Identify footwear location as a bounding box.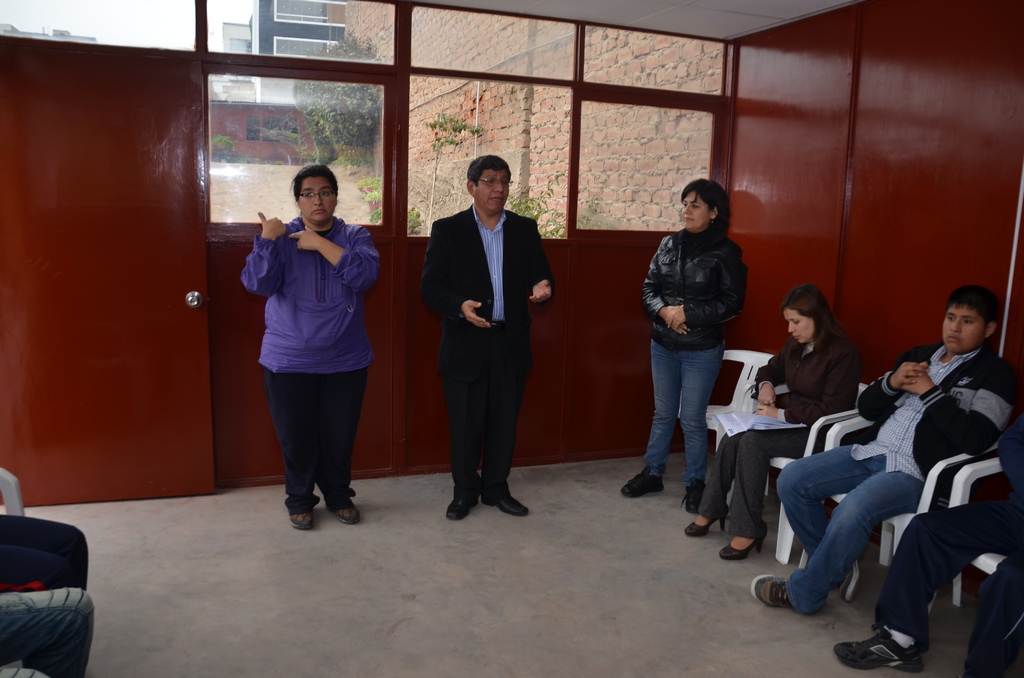
box(717, 535, 765, 561).
